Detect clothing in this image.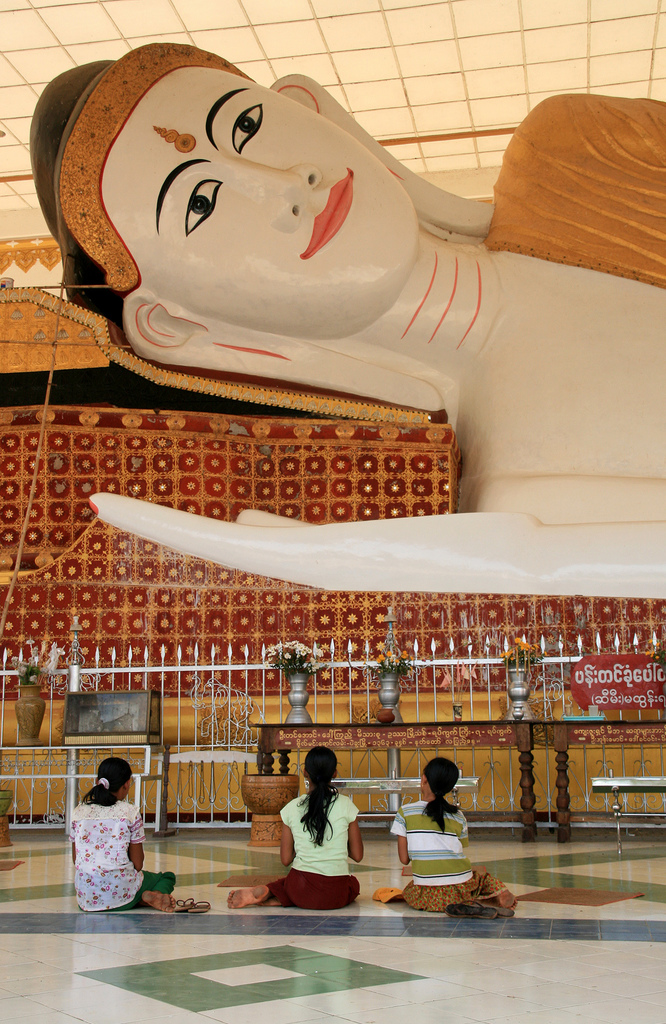
Detection: (x1=281, y1=794, x2=356, y2=911).
